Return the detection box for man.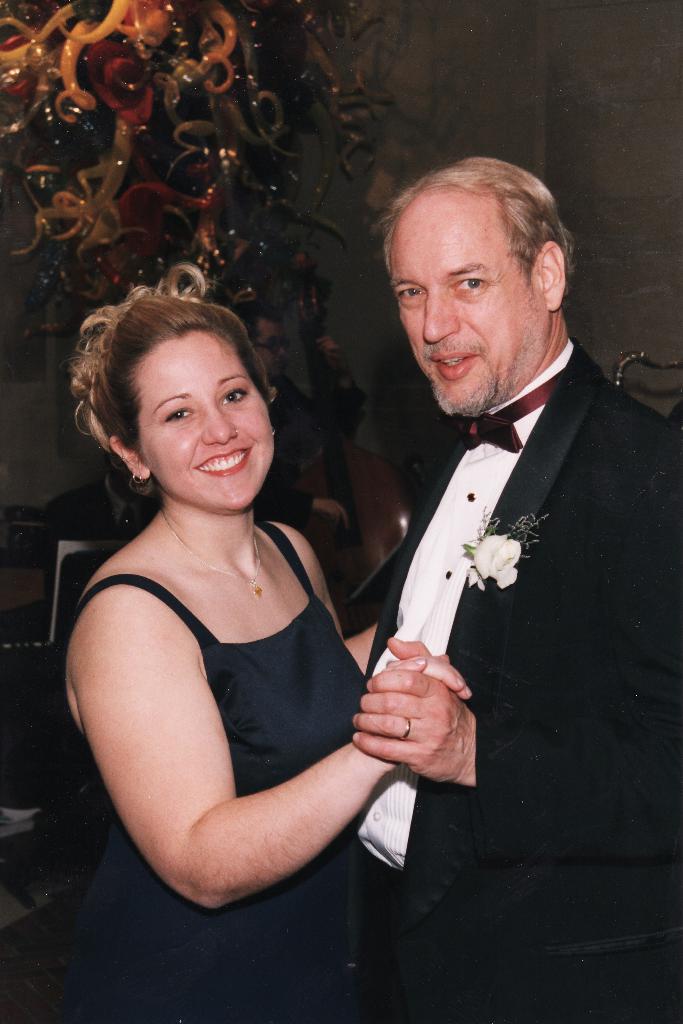
x1=305 y1=169 x2=670 y2=904.
